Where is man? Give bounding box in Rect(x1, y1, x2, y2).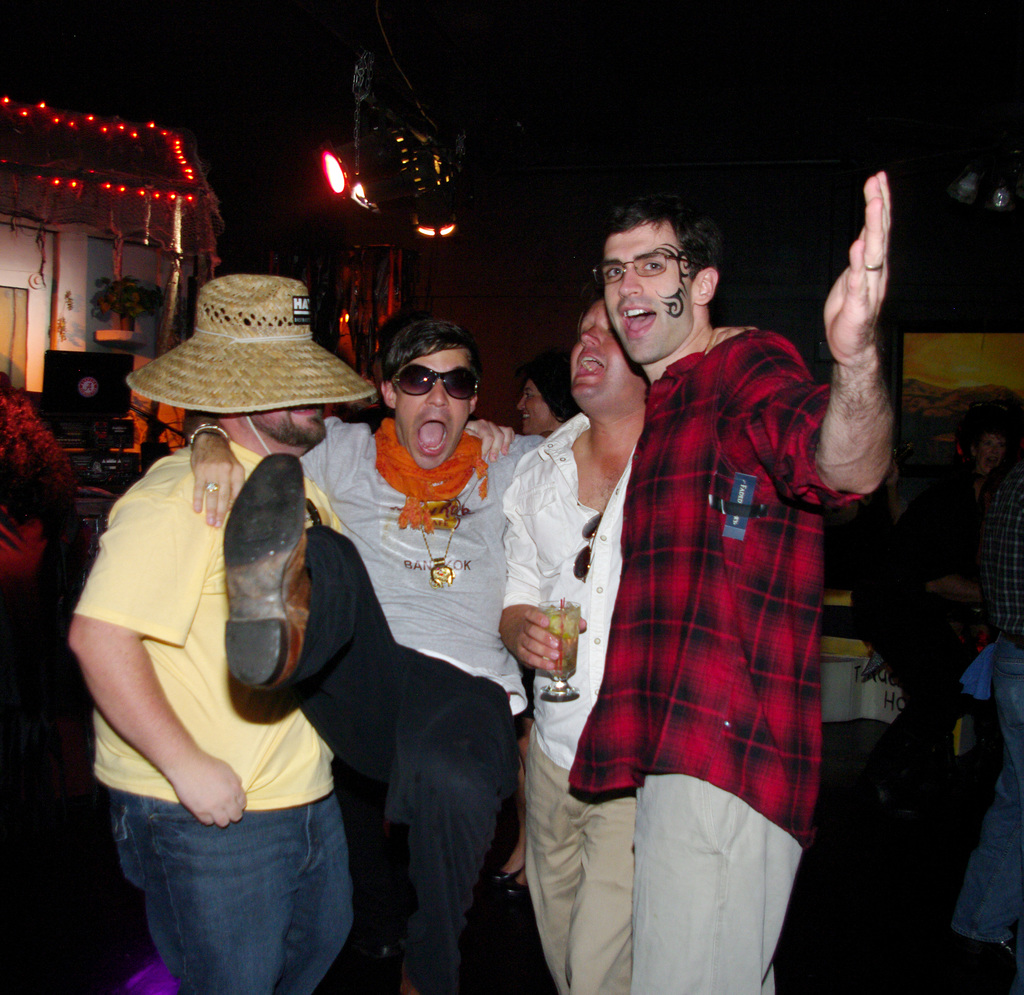
Rect(491, 283, 767, 994).
